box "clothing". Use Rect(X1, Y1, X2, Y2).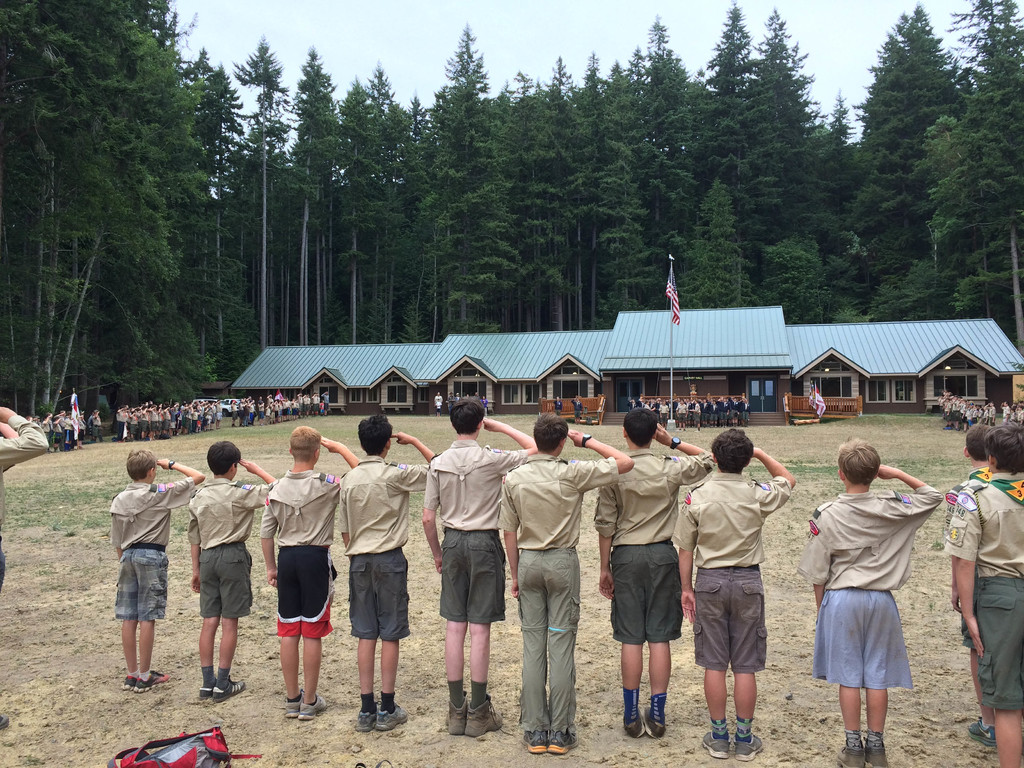
Rect(214, 660, 231, 691).
